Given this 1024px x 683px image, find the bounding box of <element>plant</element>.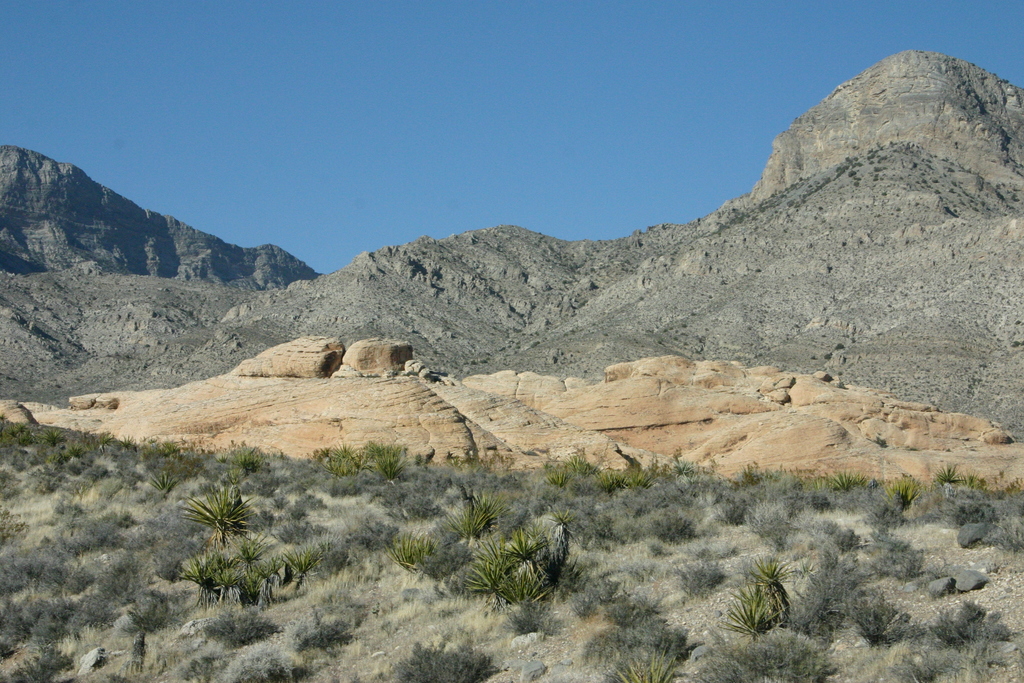
[0, 404, 31, 476].
